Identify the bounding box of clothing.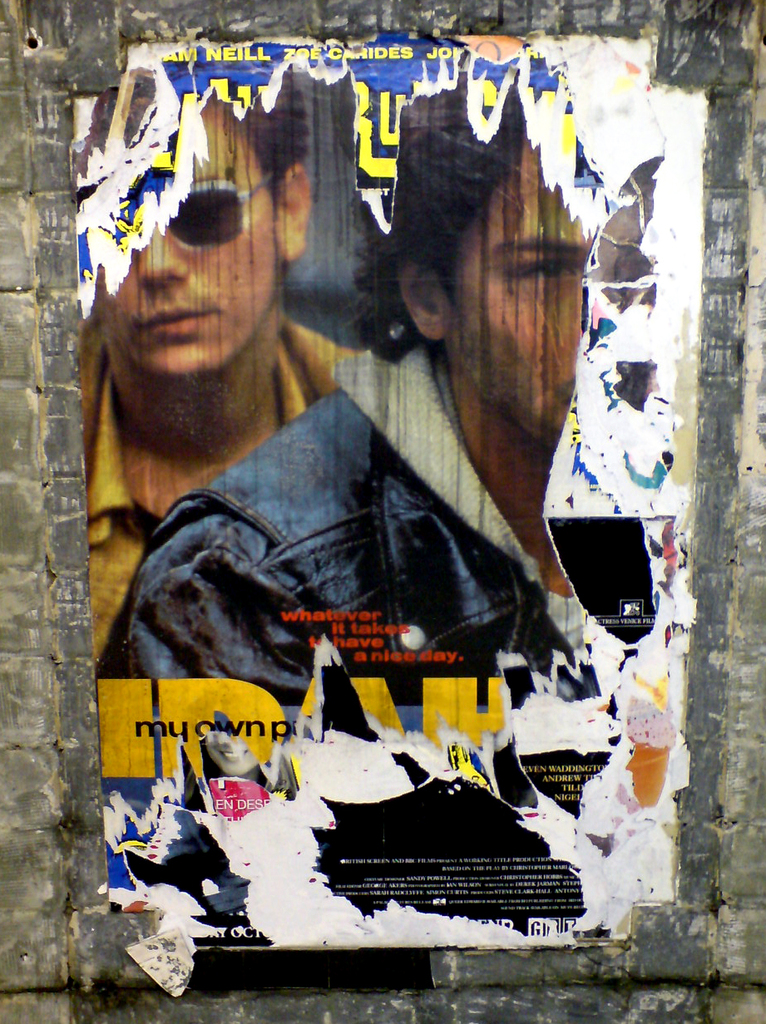
[121, 362, 575, 702].
